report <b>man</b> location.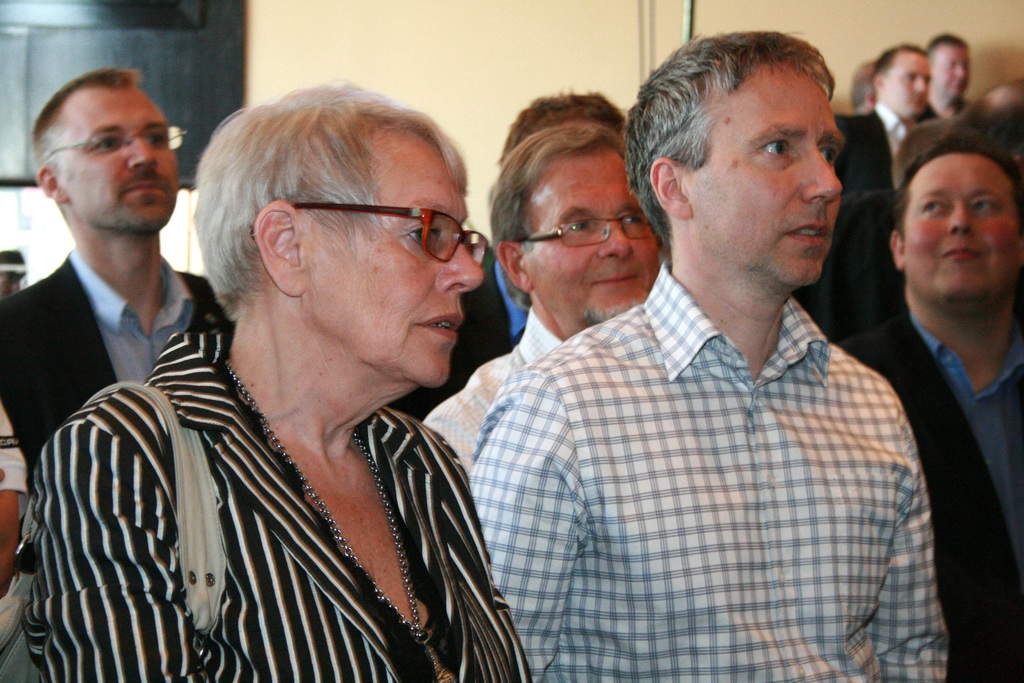
Report: [460, 26, 945, 682].
